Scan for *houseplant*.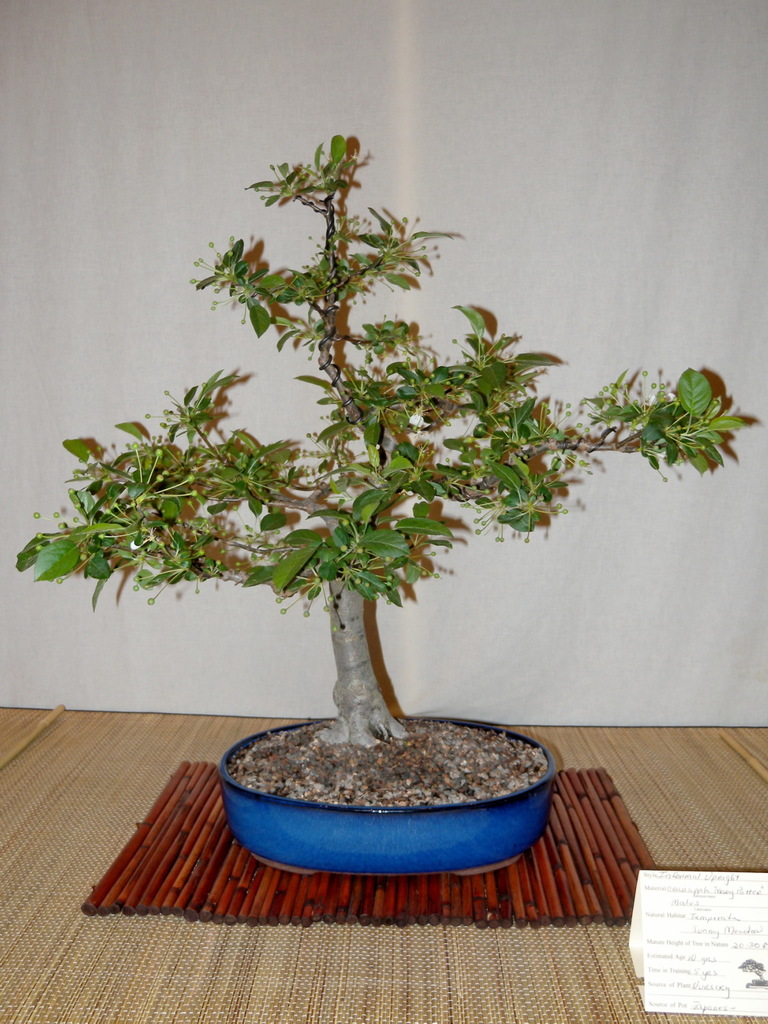
Scan result: 19, 134, 750, 868.
